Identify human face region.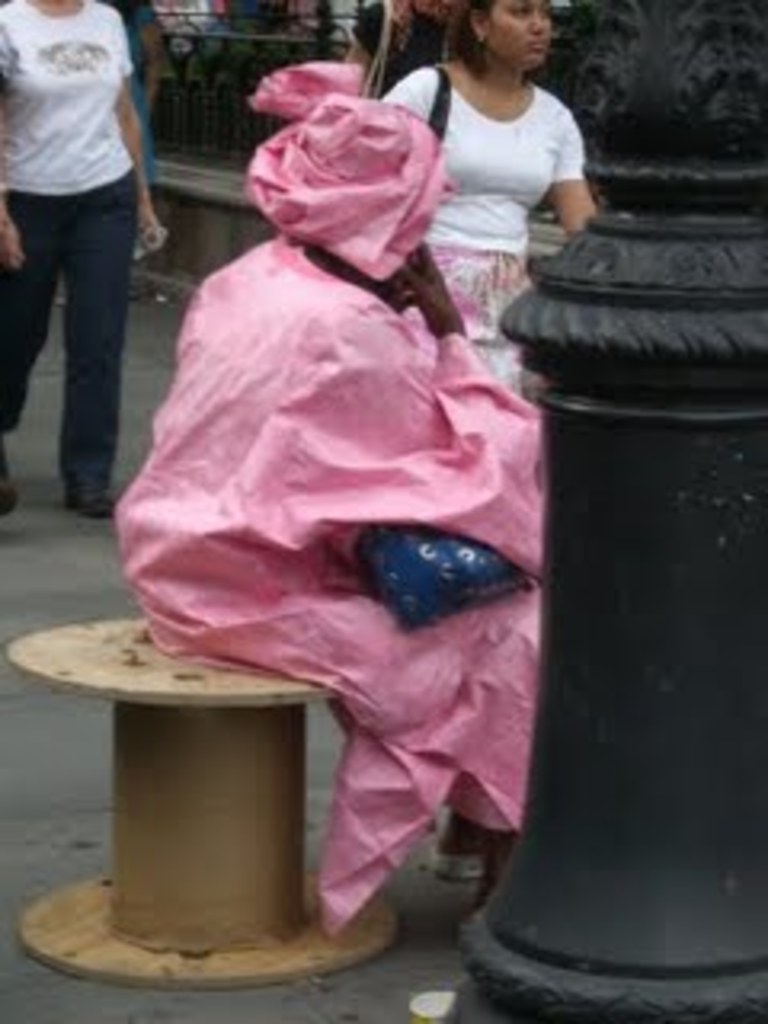
Region: (x1=483, y1=0, x2=550, y2=67).
